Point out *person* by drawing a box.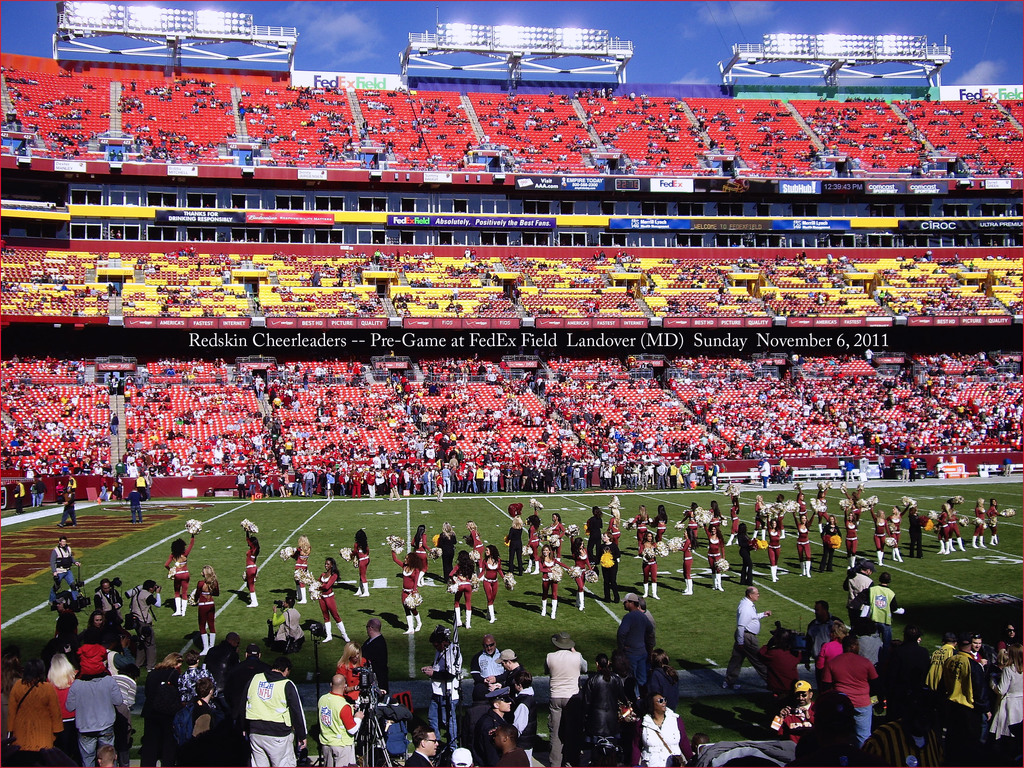
[x1=951, y1=502, x2=967, y2=554].
